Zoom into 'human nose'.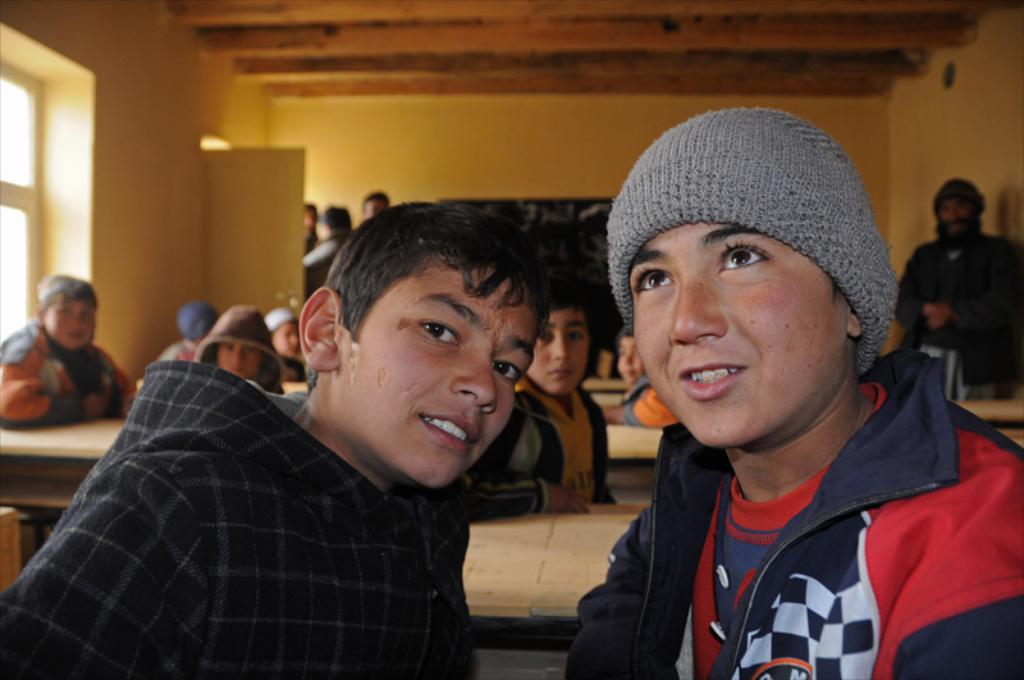
Zoom target: x1=63 y1=314 x2=82 y2=330.
